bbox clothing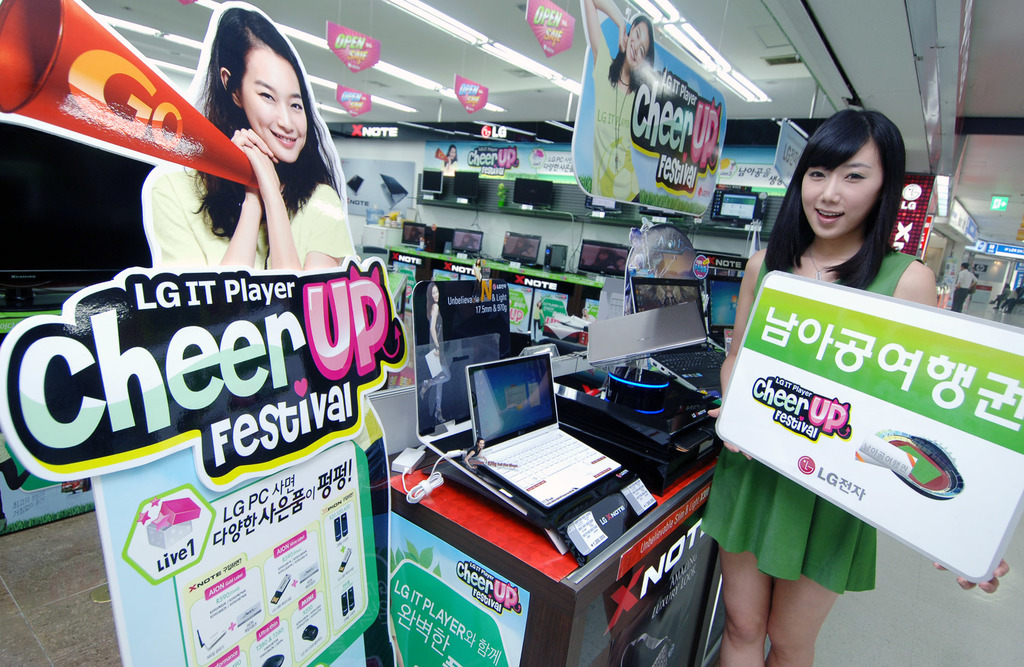
(143,165,353,268)
